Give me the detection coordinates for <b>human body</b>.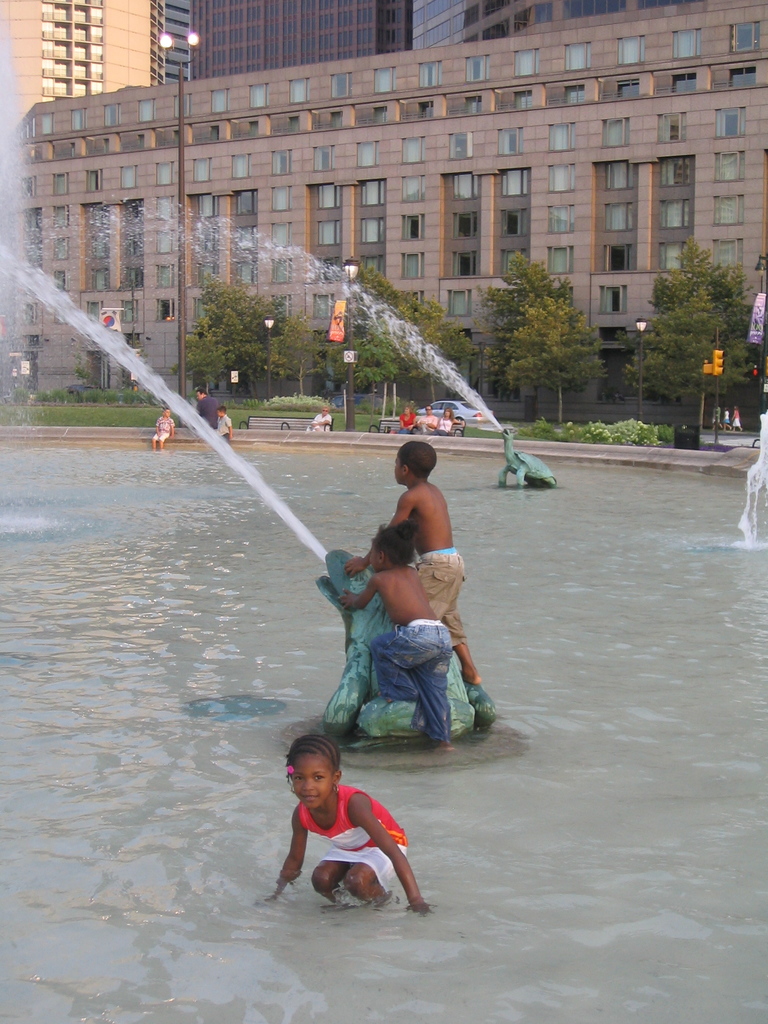
detection(264, 734, 437, 913).
